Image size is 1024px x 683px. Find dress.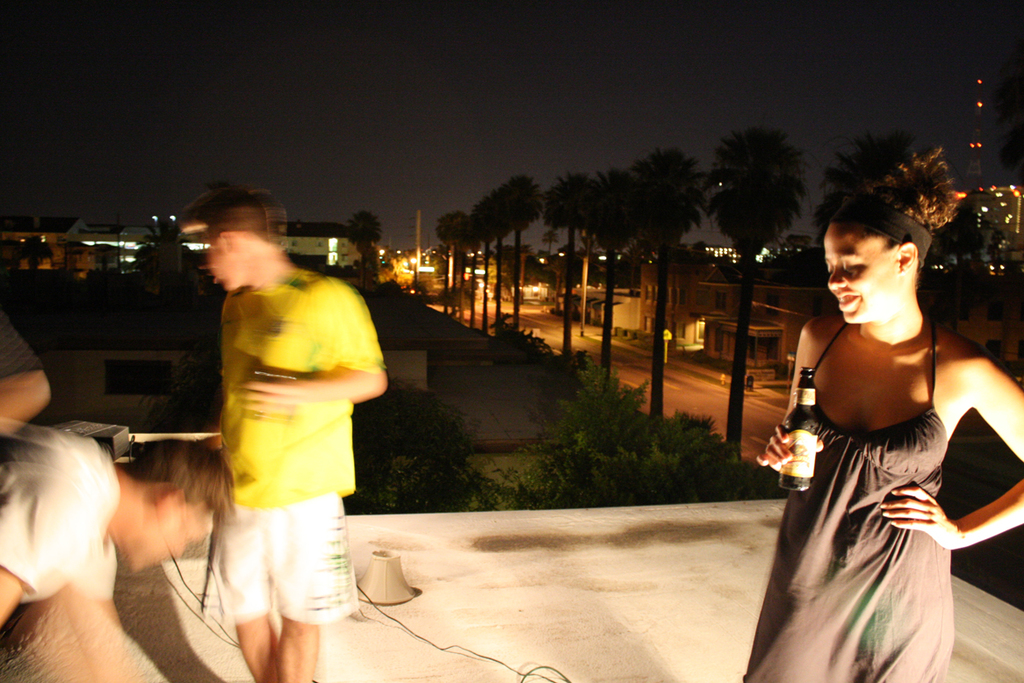
[x1=742, y1=323, x2=957, y2=682].
